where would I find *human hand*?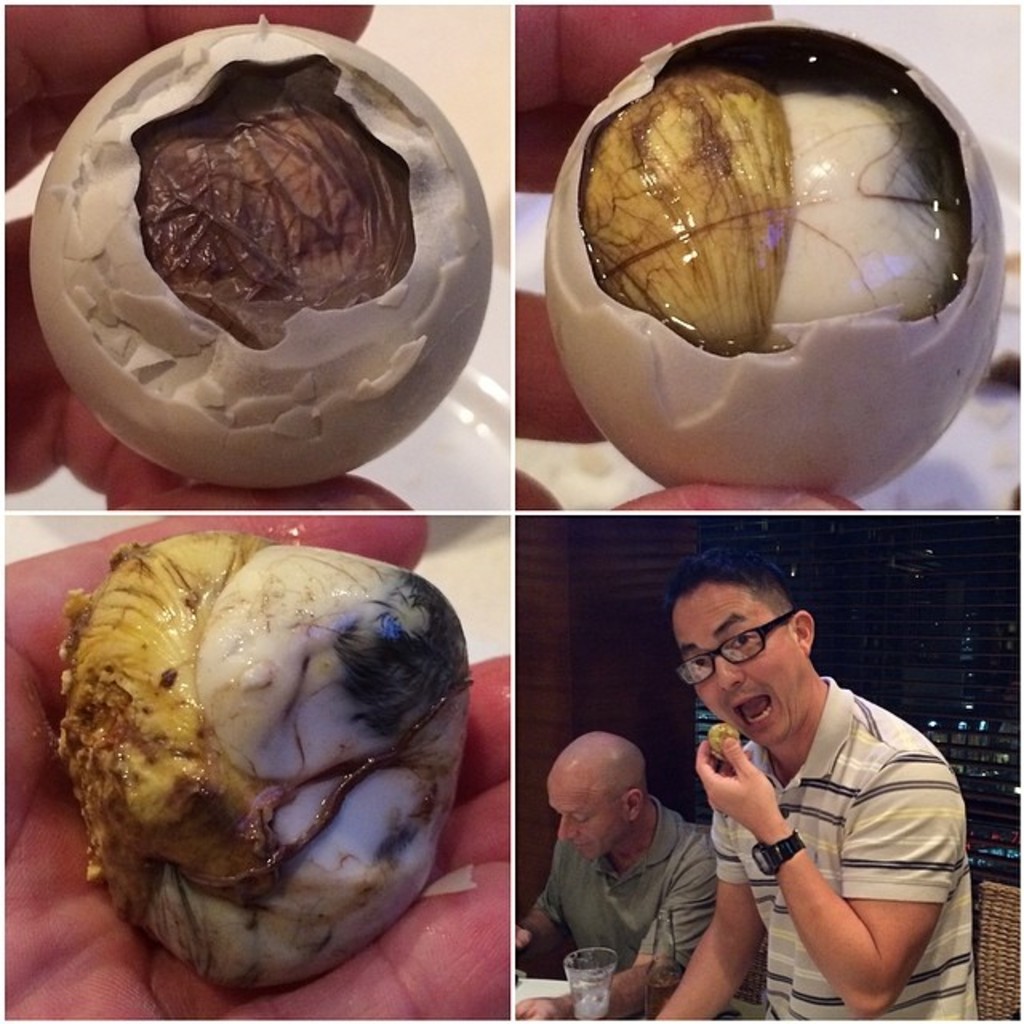
At rect(512, 994, 576, 1022).
